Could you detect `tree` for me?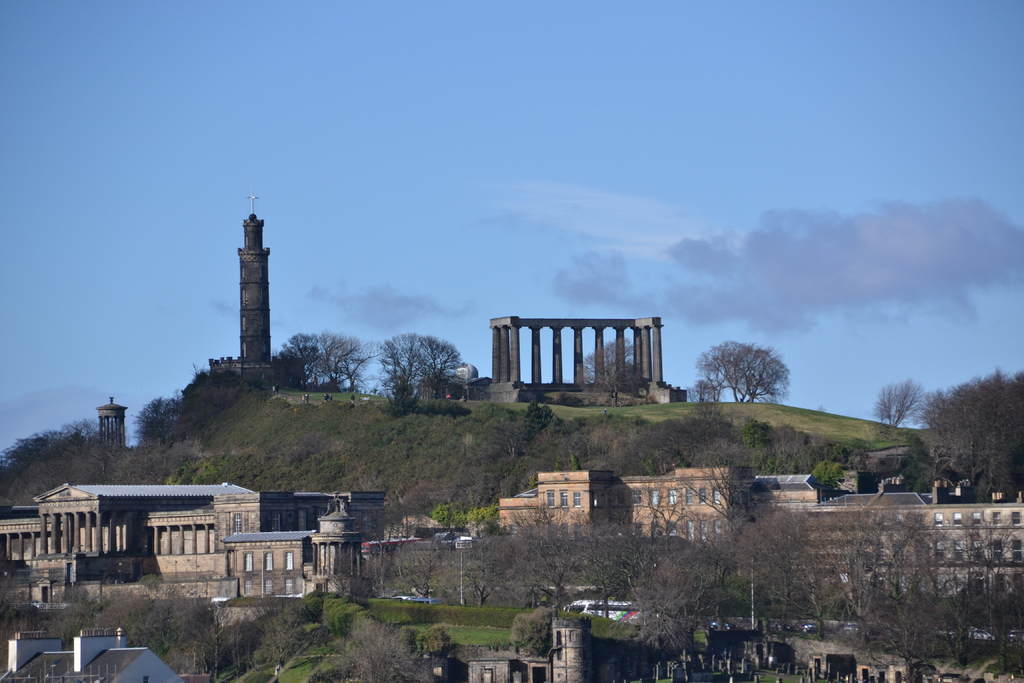
Detection result: [left=841, top=488, right=961, bottom=651].
